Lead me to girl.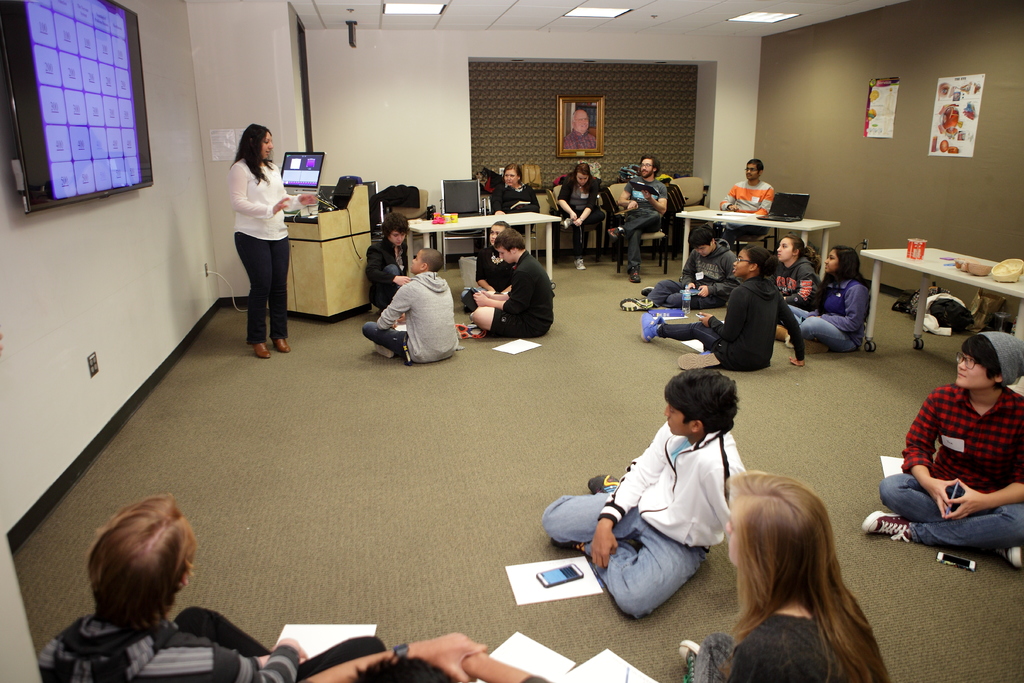
Lead to [x1=776, y1=248, x2=870, y2=350].
